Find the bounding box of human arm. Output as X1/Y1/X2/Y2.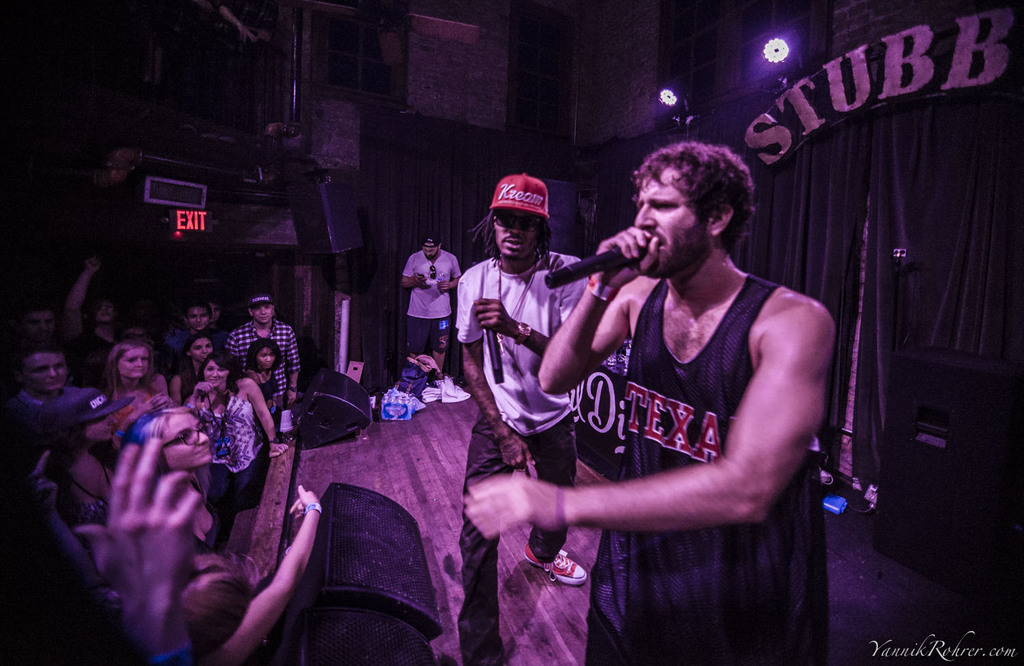
240/378/291/456.
